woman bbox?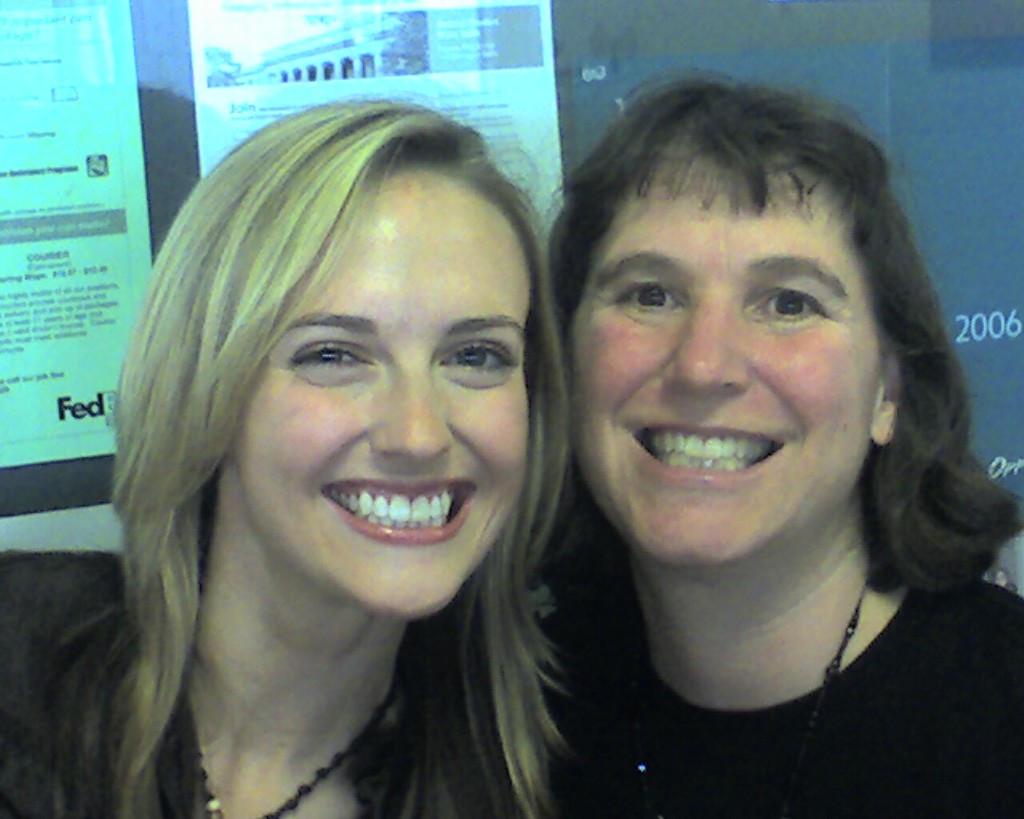
Rect(0, 85, 578, 818)
